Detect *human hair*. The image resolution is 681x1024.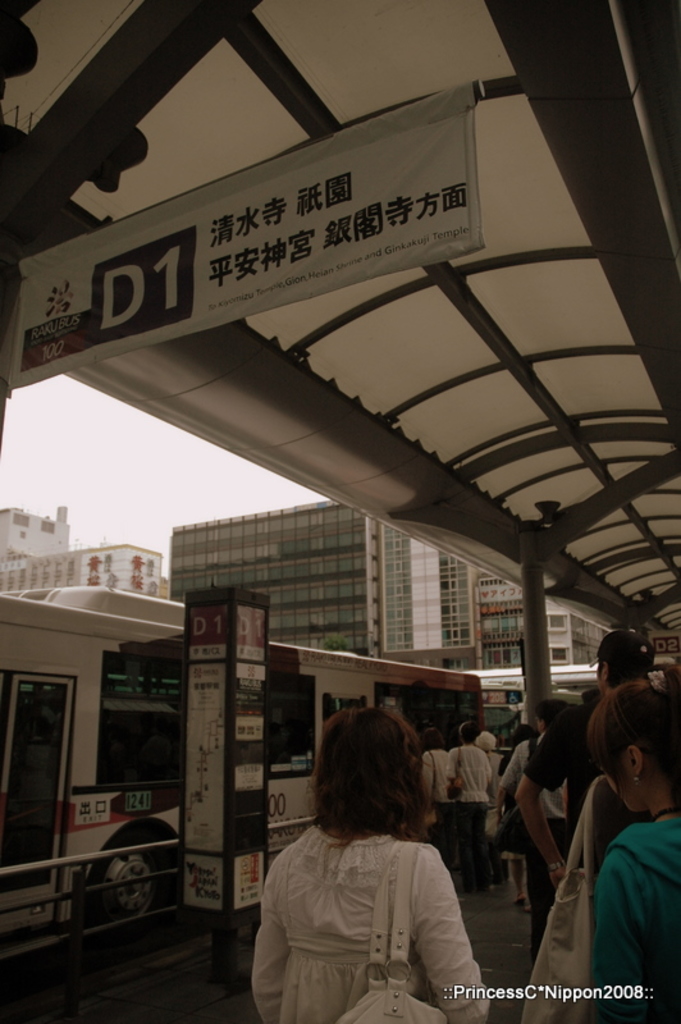
x1=305, y1=723, x2=435, y2=876.
